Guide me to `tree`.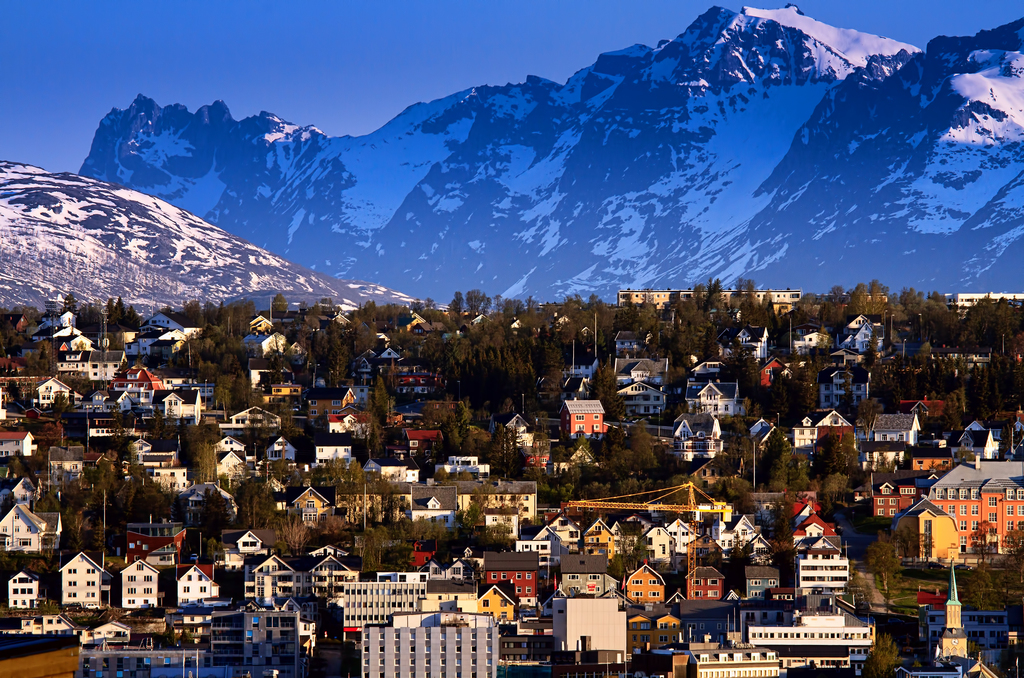
Guidance: rect(237, 474, 272, 533).
